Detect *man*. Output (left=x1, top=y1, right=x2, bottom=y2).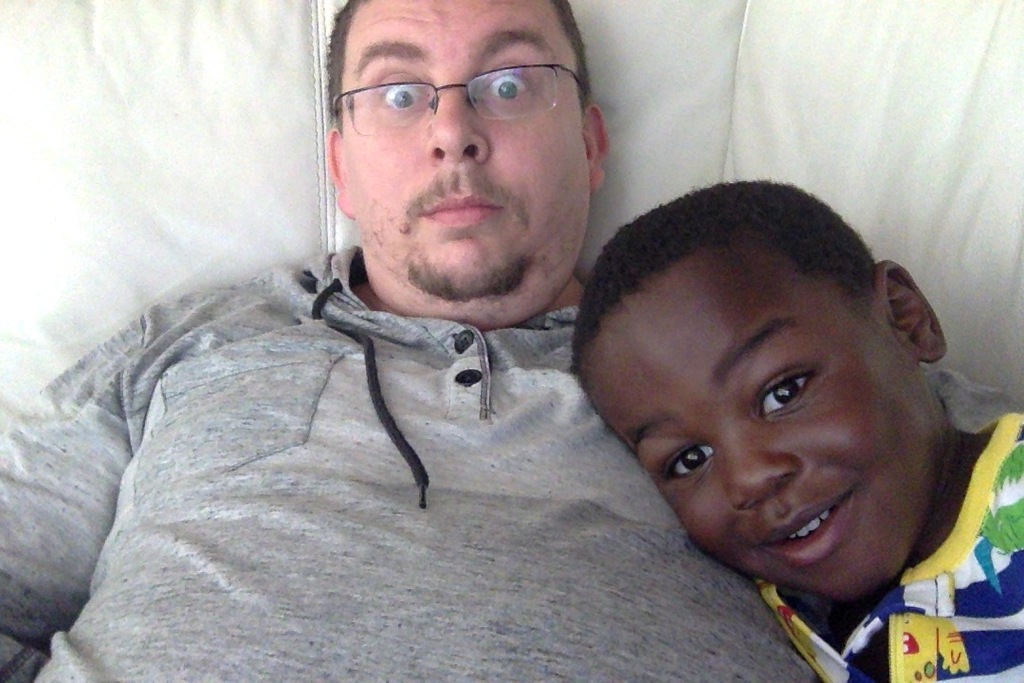
(left=500, top=87, right=1023, bottom=682).
